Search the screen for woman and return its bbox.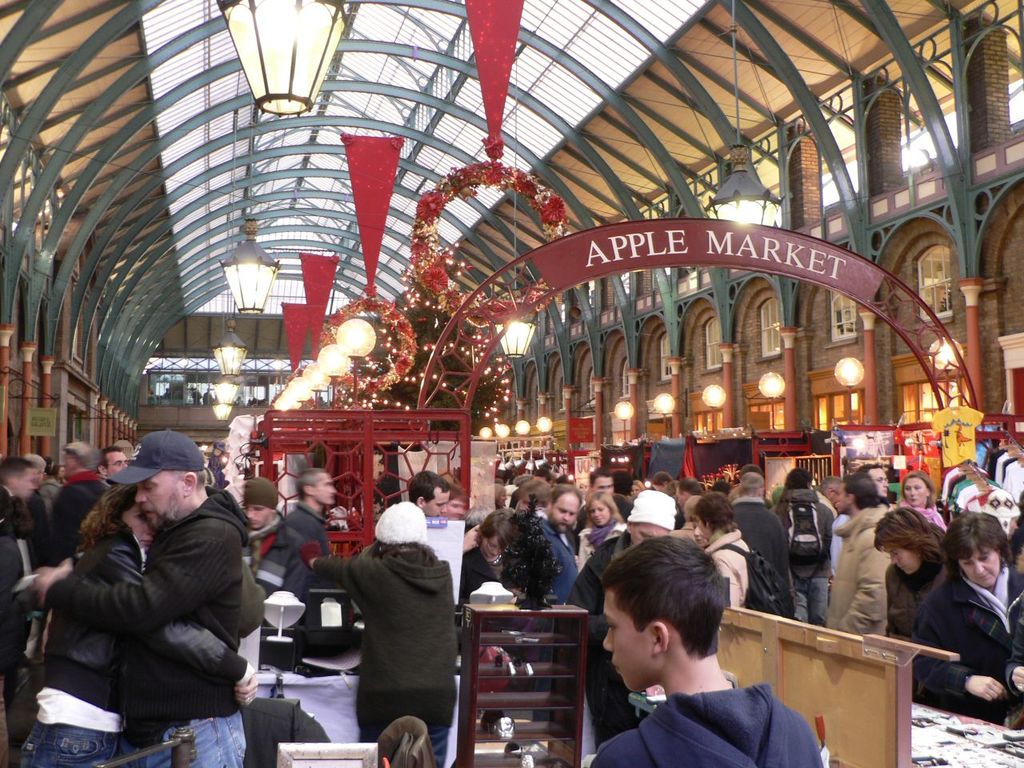
Found: 914, 515, 1023, 726.
